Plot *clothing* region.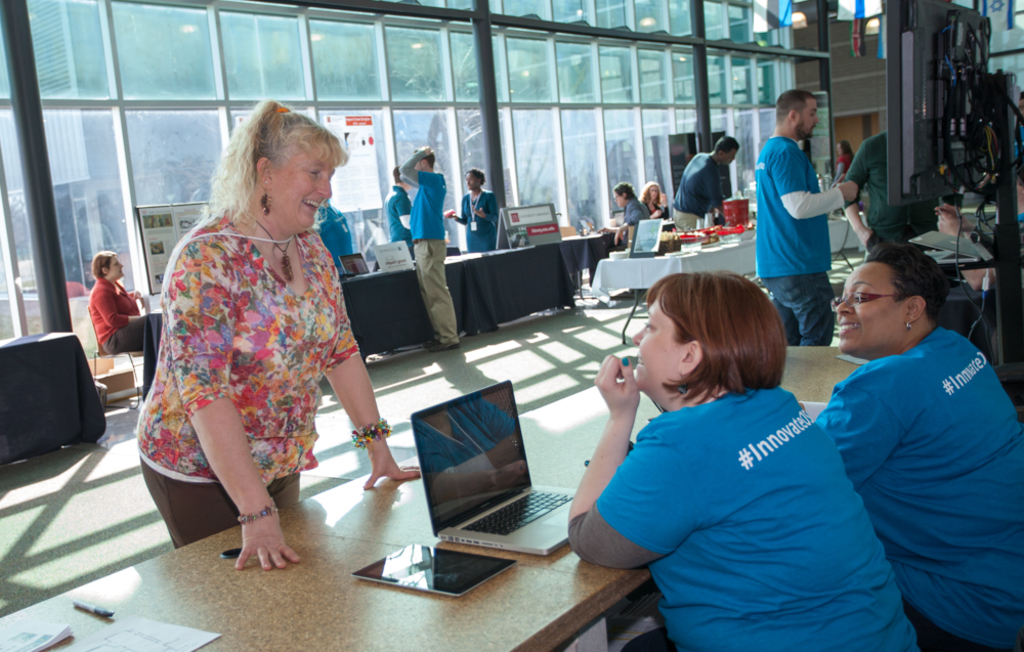
Plotted at box(668, 149, 728, 232).
